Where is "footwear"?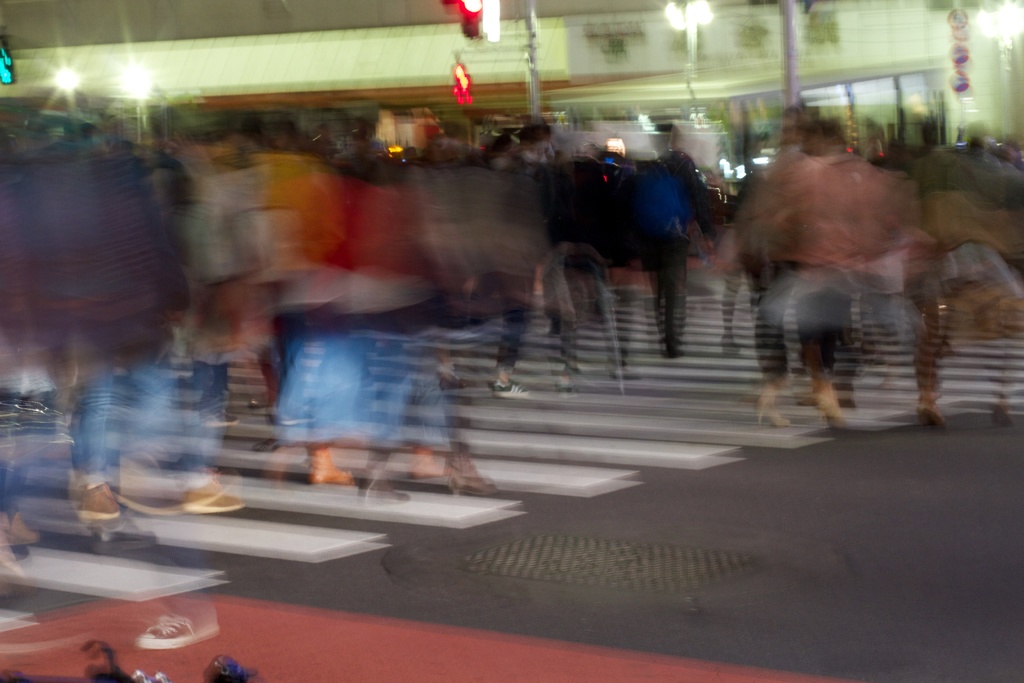
[140, 609, 217, 648].
